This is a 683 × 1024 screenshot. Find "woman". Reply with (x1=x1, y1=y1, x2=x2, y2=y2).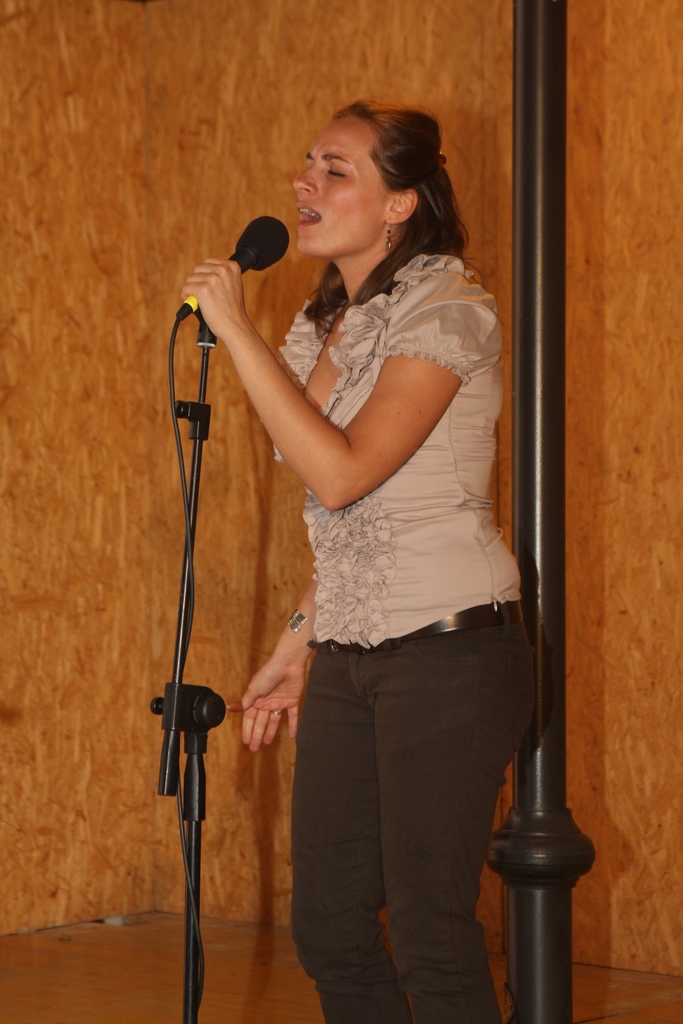
(x1=154, y1=141, x2=519, y2=1023).
